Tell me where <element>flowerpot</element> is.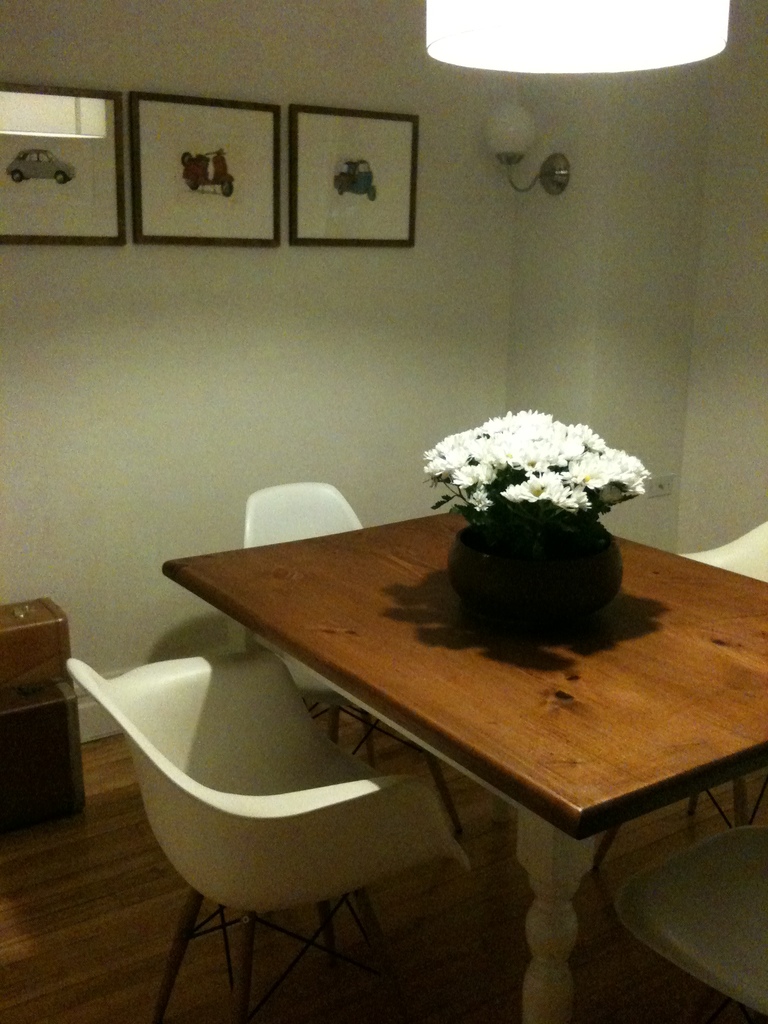
<element>flowerpot</element> is at select_region(439, 469, 630, 623).
